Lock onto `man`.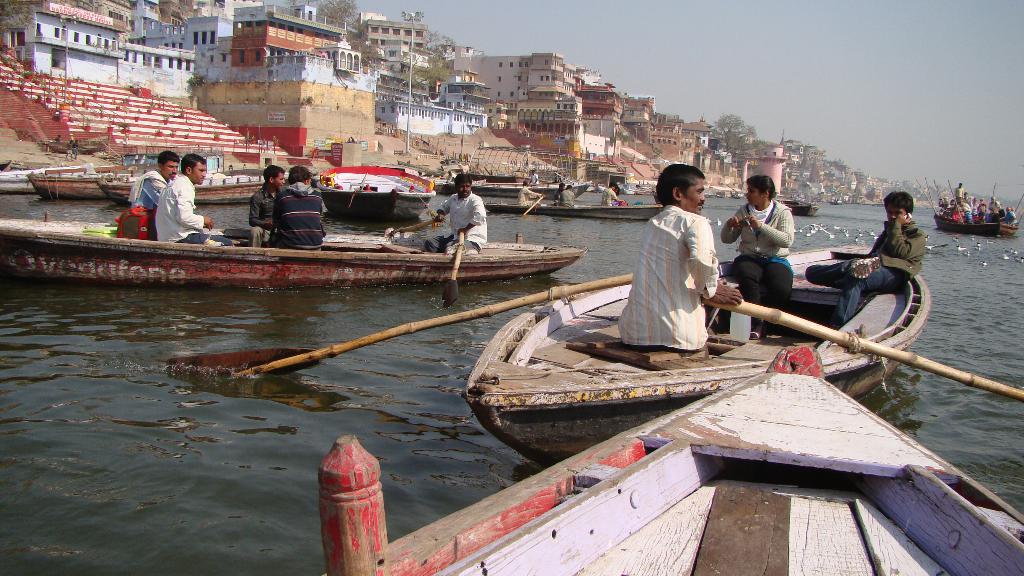
Locked: {"left": 157, "top": 151, "right": 230, "bottom": 248}.
